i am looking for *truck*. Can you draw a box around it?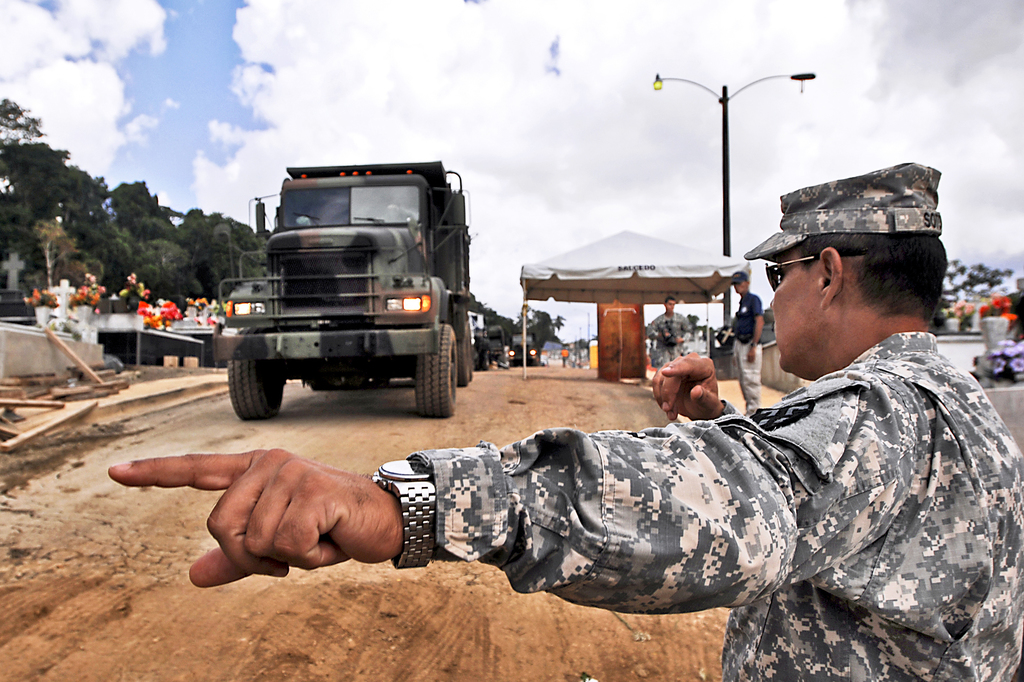
Sure, the bounding box is (x1=467, y1=312, x2=488, y2=373).
